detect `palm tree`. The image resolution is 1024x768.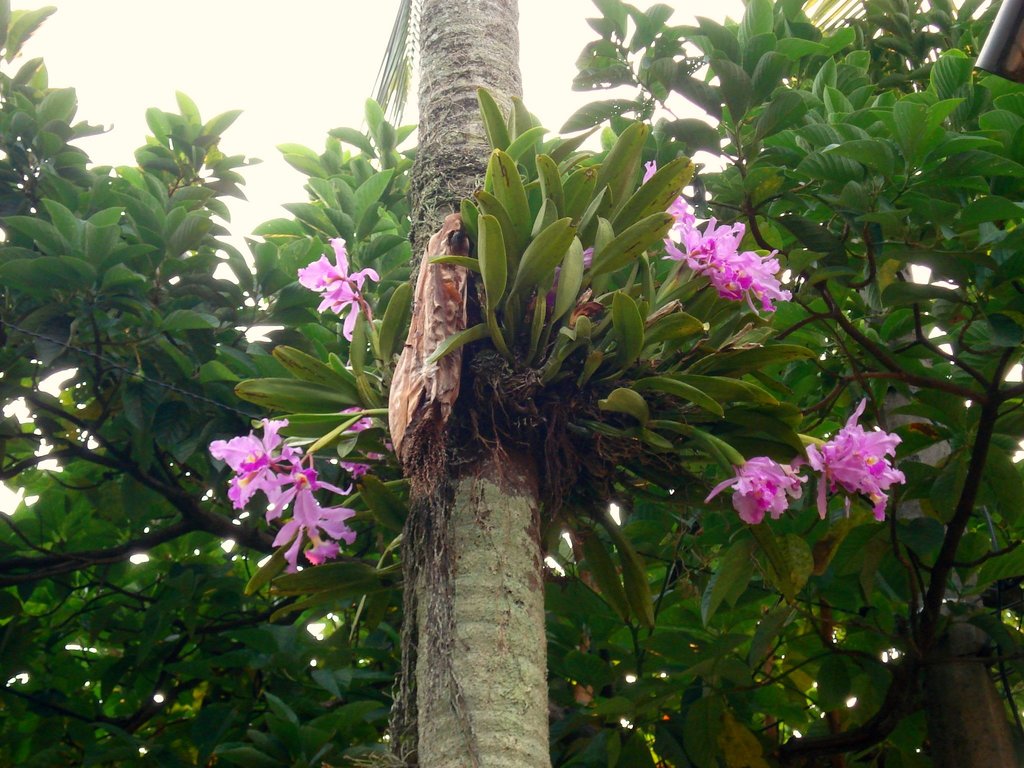
detection(349, 0, 555, 767).
